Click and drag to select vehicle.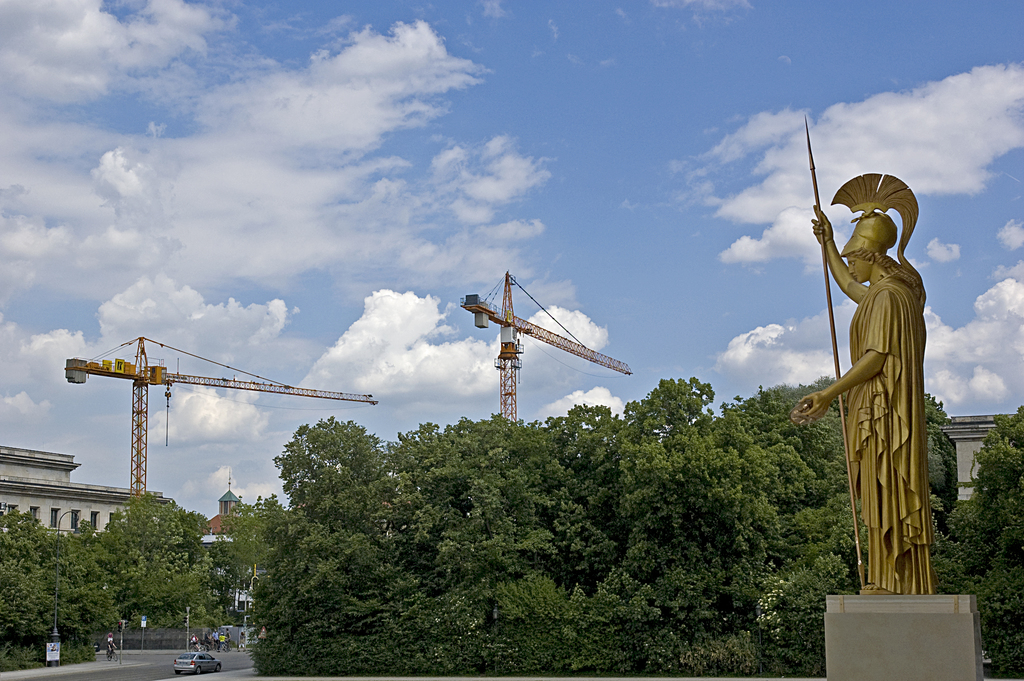
Selection: <box>224,636,230,648</box>.
